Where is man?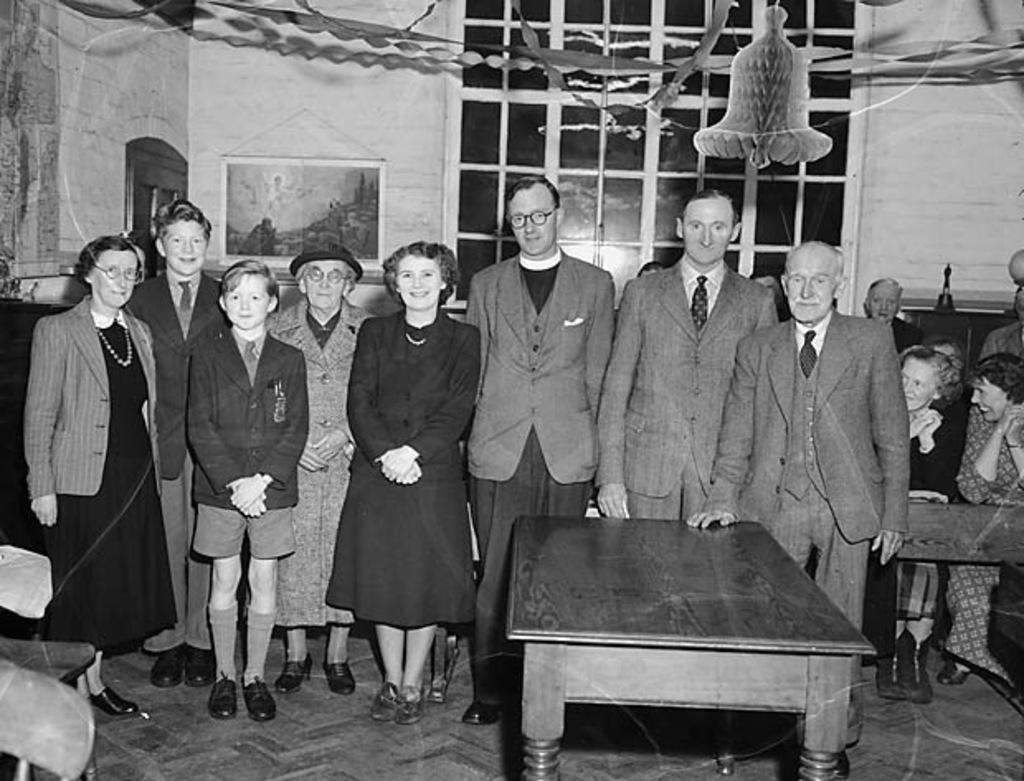
box(122, 200, 223, 687).
